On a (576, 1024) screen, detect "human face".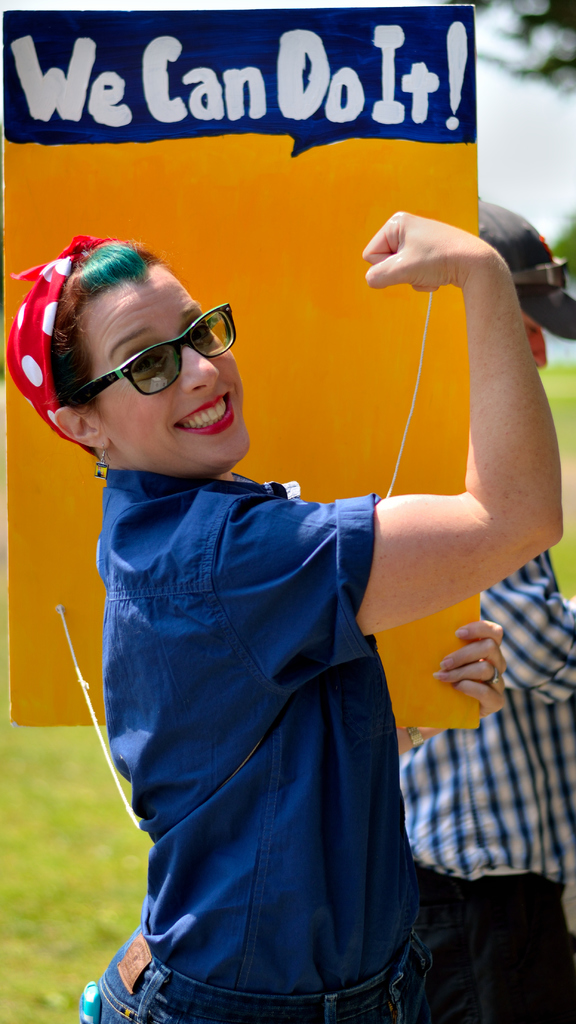
bbox(99, 262, 252, 470).
